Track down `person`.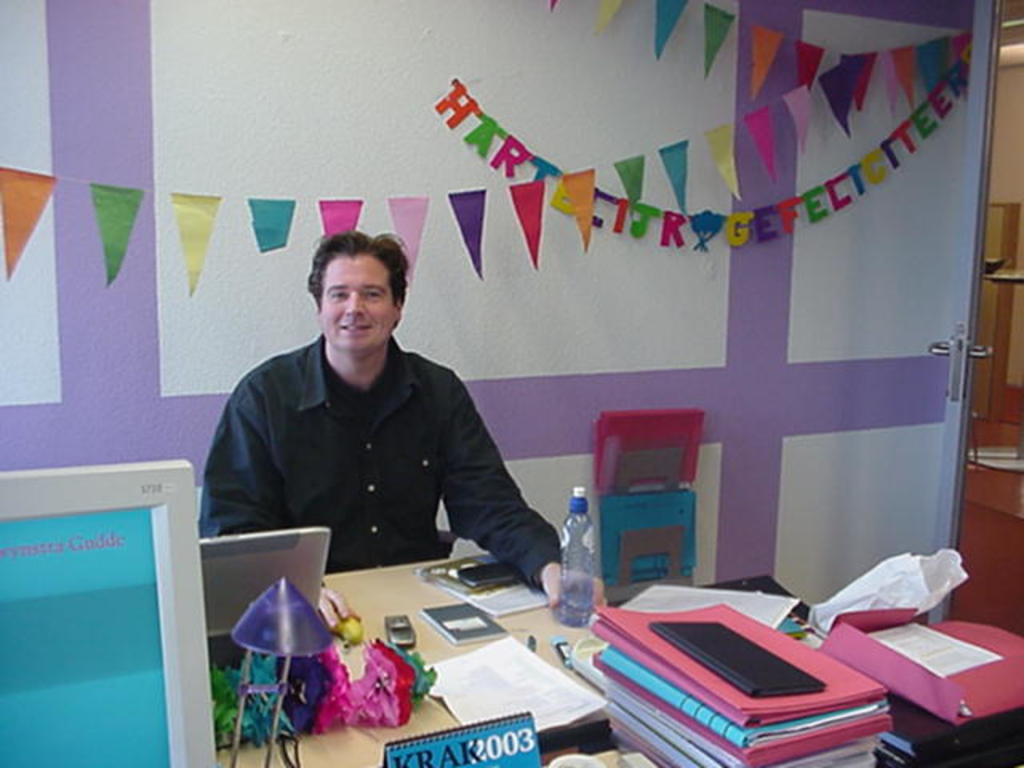
Tracked to x1=197, y1=222, x2=606, y2=610.
